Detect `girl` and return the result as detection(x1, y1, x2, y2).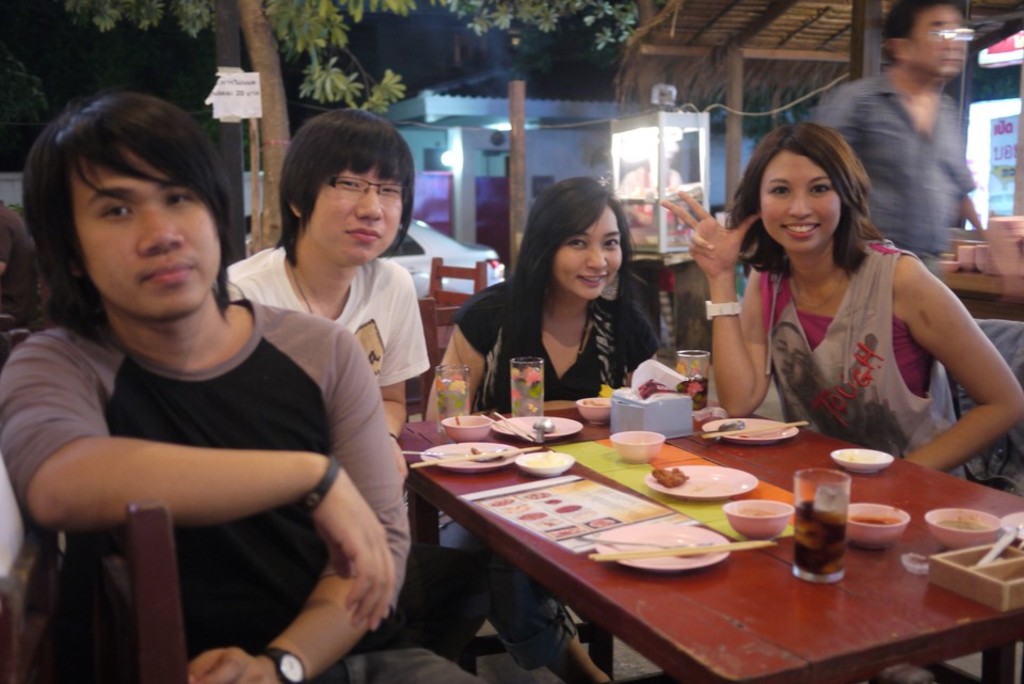
detection(653, 121, 1023, 450).
